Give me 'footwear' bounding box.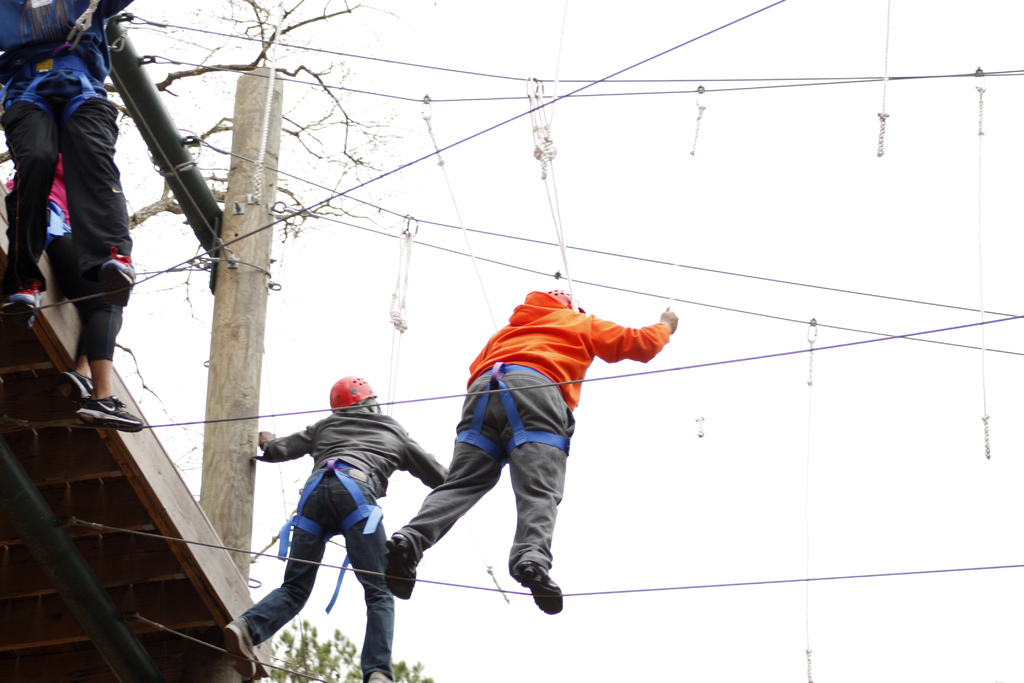
crop(223, 618, 255, 679).
